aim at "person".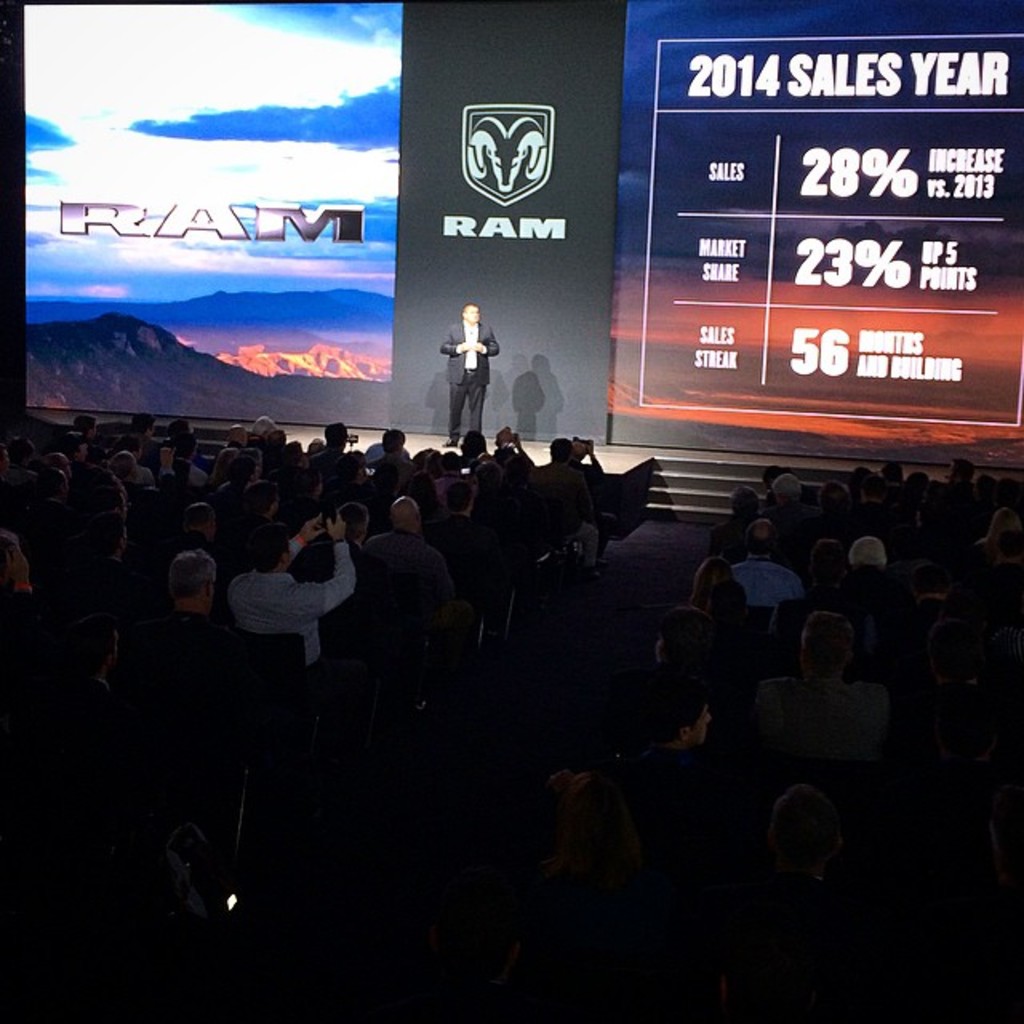
Aimed at <box>874,696,1022,838</box>.
